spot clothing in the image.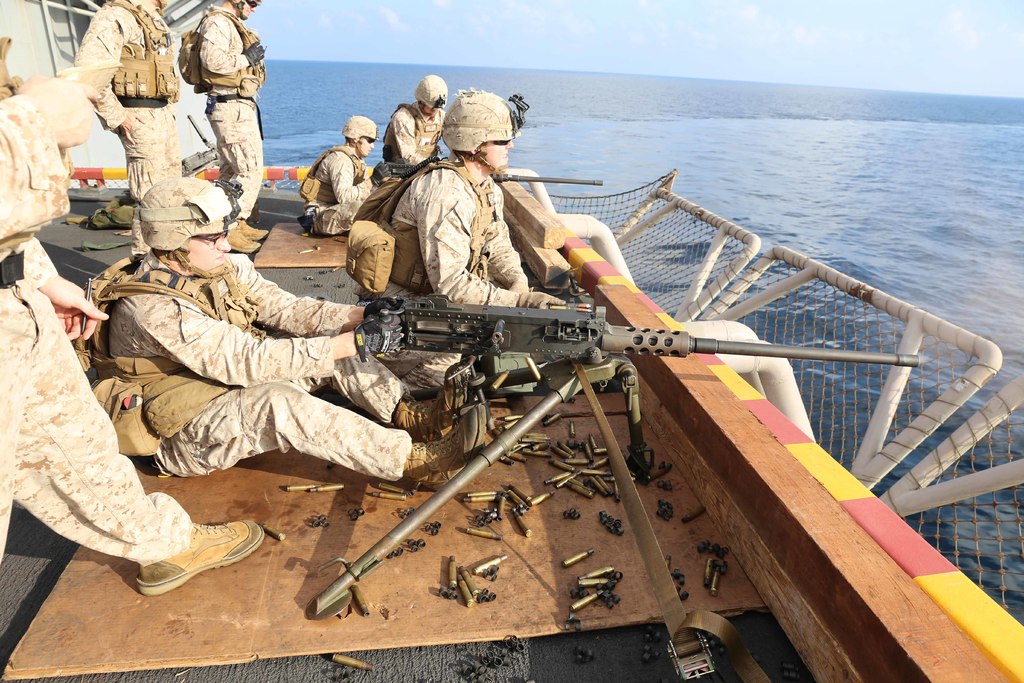
clothing found at rect(73, 0, 178, 258).
